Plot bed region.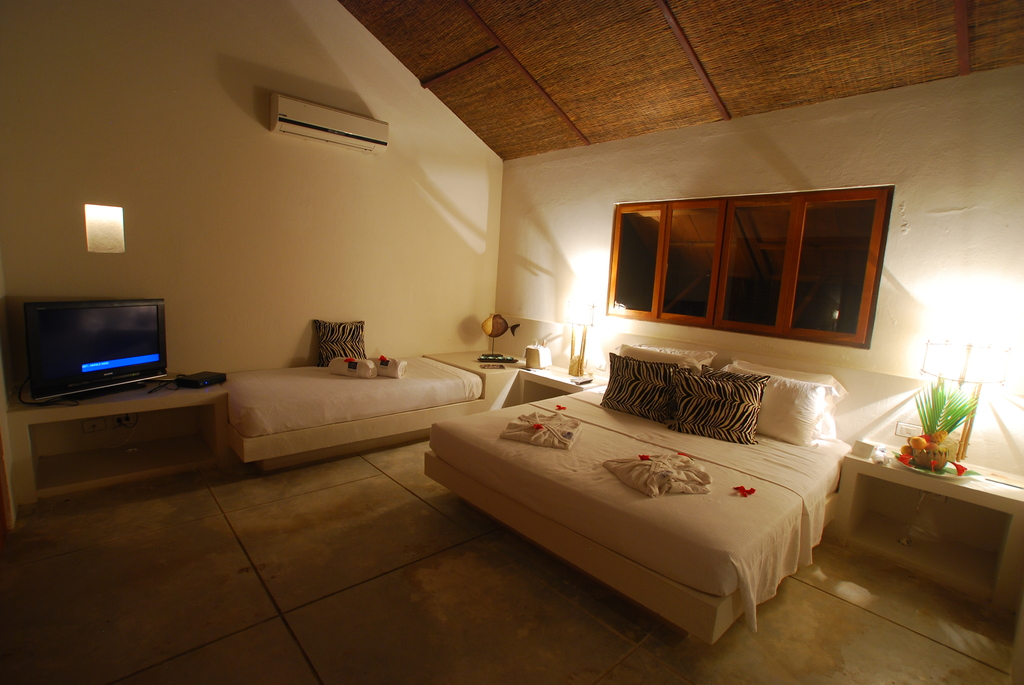
Plotted at select_region(220, 341, 506, 469).
